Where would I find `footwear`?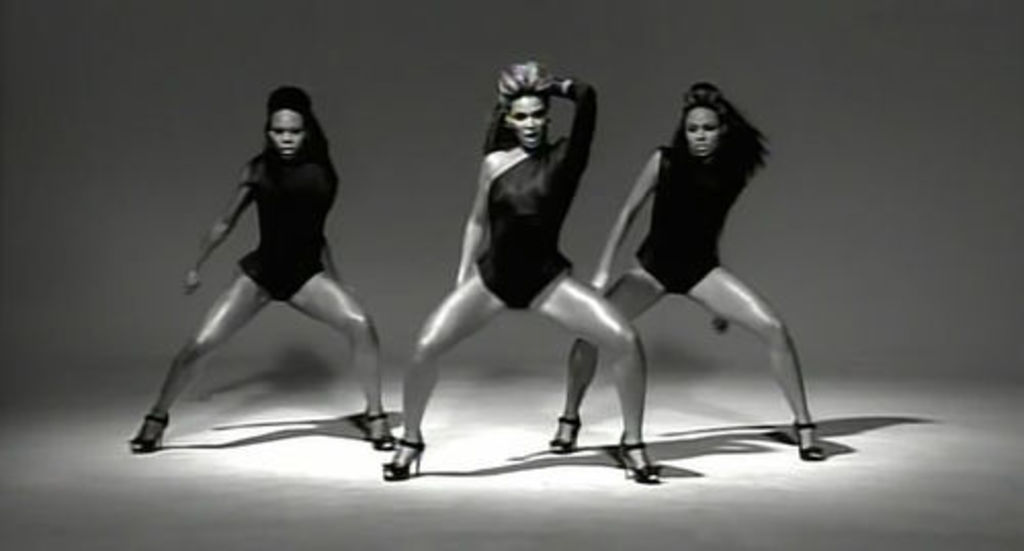
At bbox=(547, 414, 578, 453).
